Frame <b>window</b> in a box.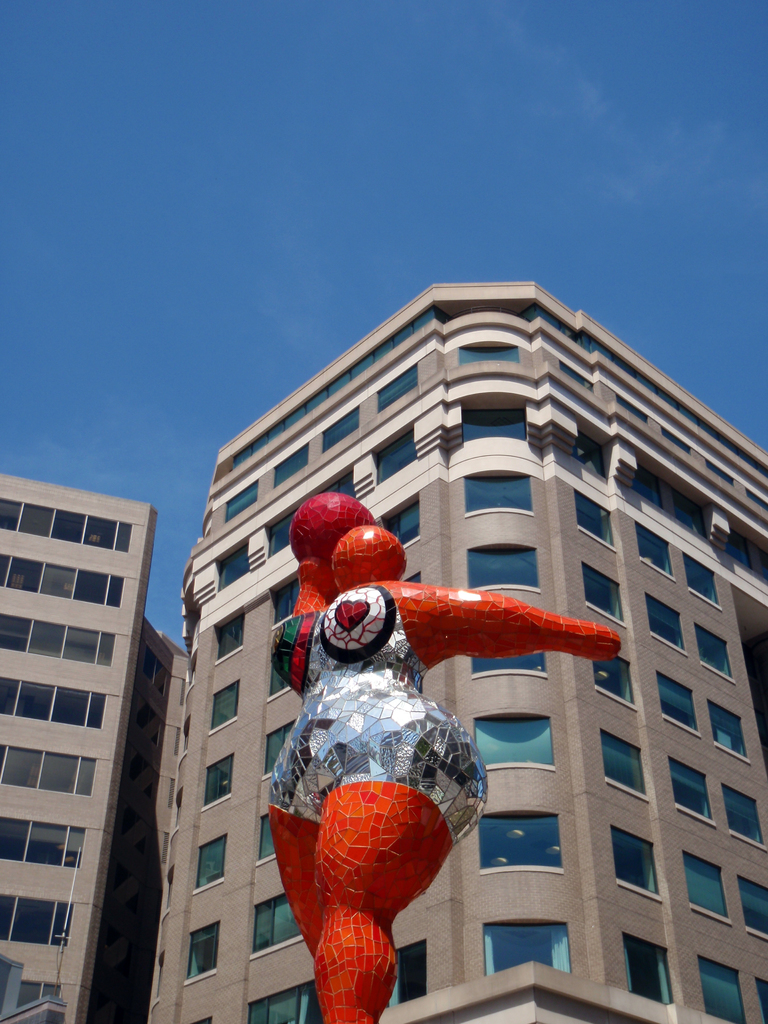
180 909 227 986.
